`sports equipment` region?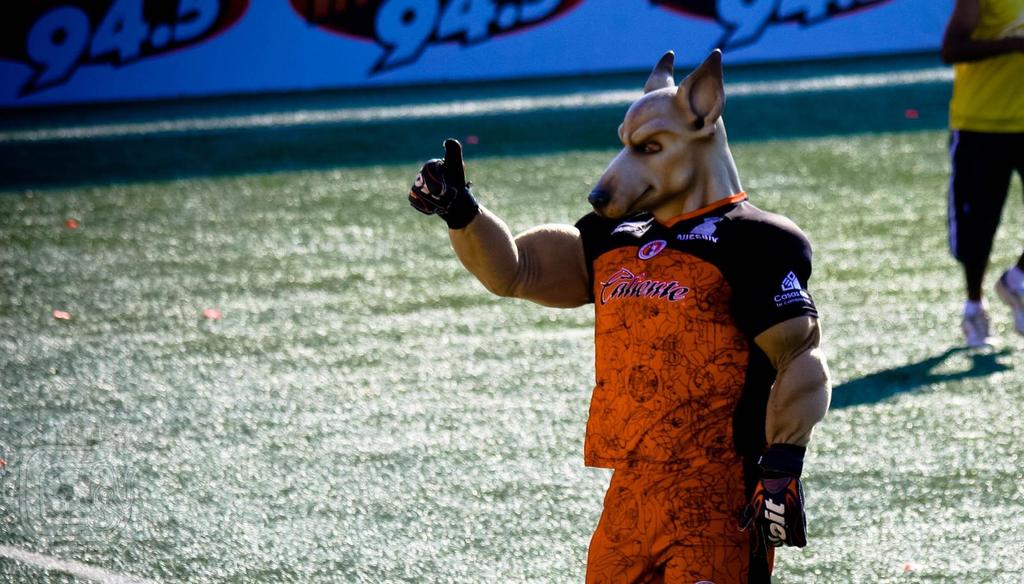
bbox=(735, 441, 808, 549)
